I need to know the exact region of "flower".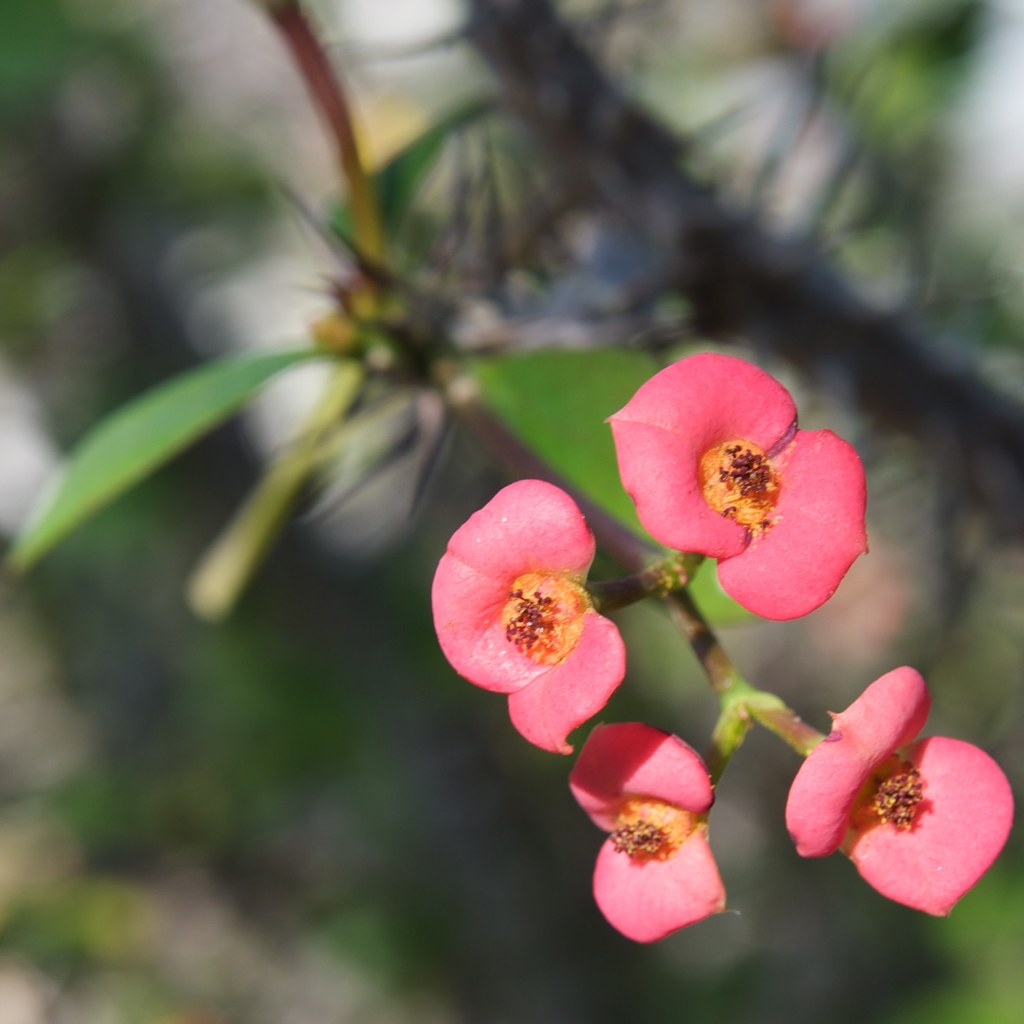
Region: (x1=603, y1=364, x2=860, y2=623).
